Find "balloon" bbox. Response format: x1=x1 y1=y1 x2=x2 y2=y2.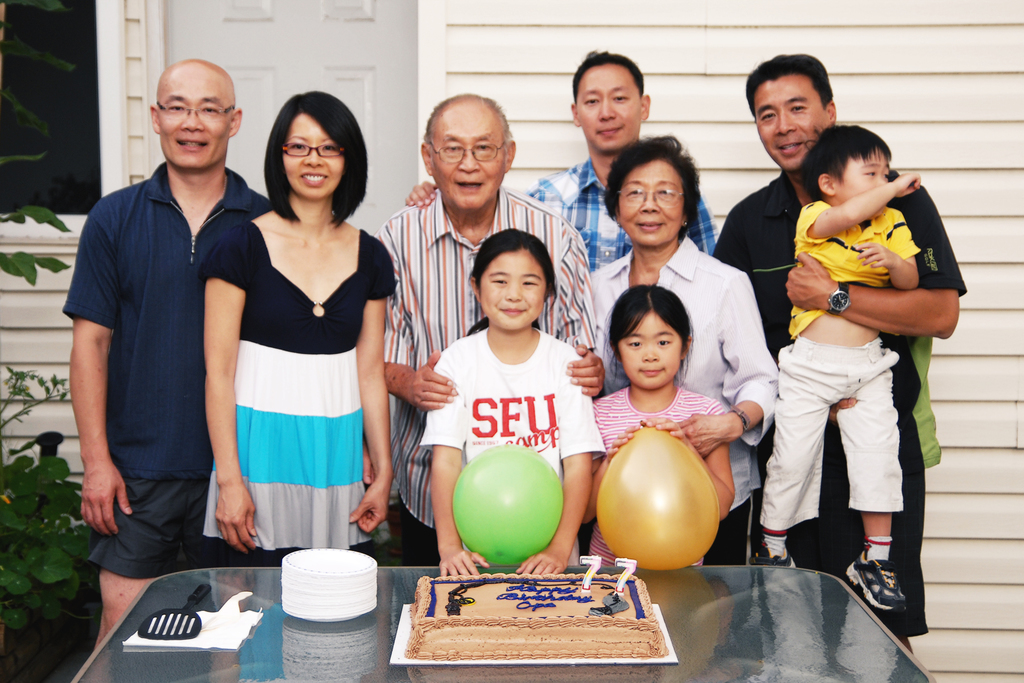
x1=452 y1=440 x2=565 y2=568.
